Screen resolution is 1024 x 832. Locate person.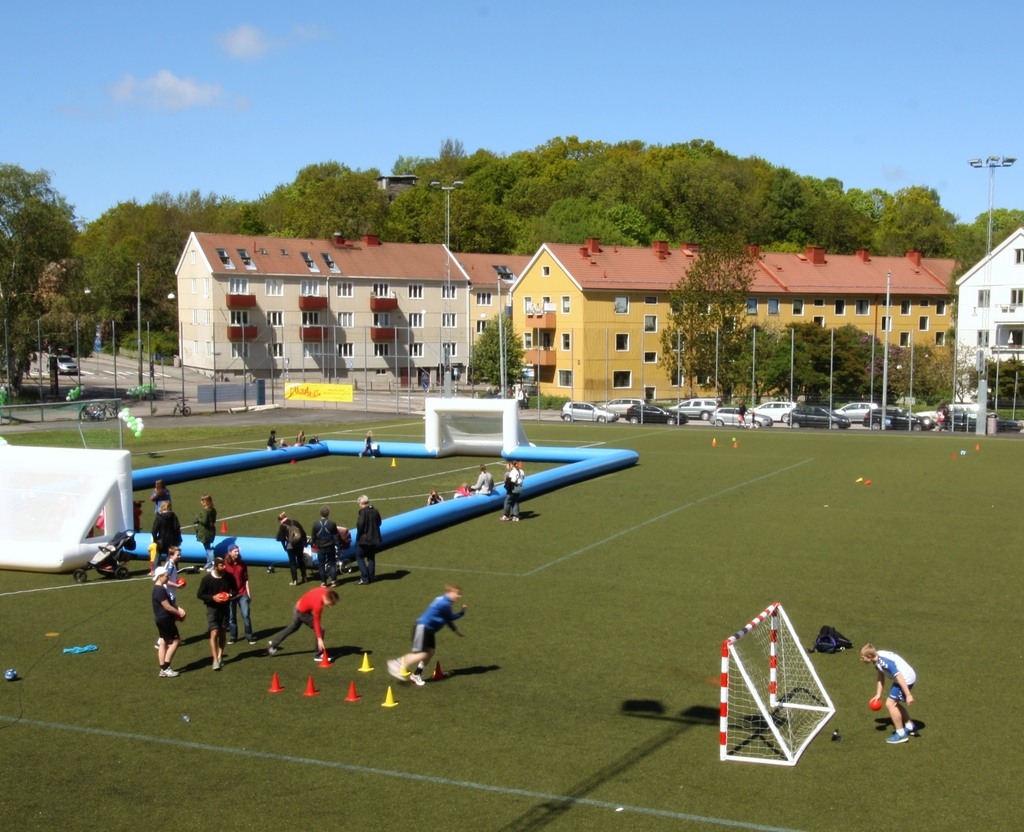
[516, 388, 527, 409].
